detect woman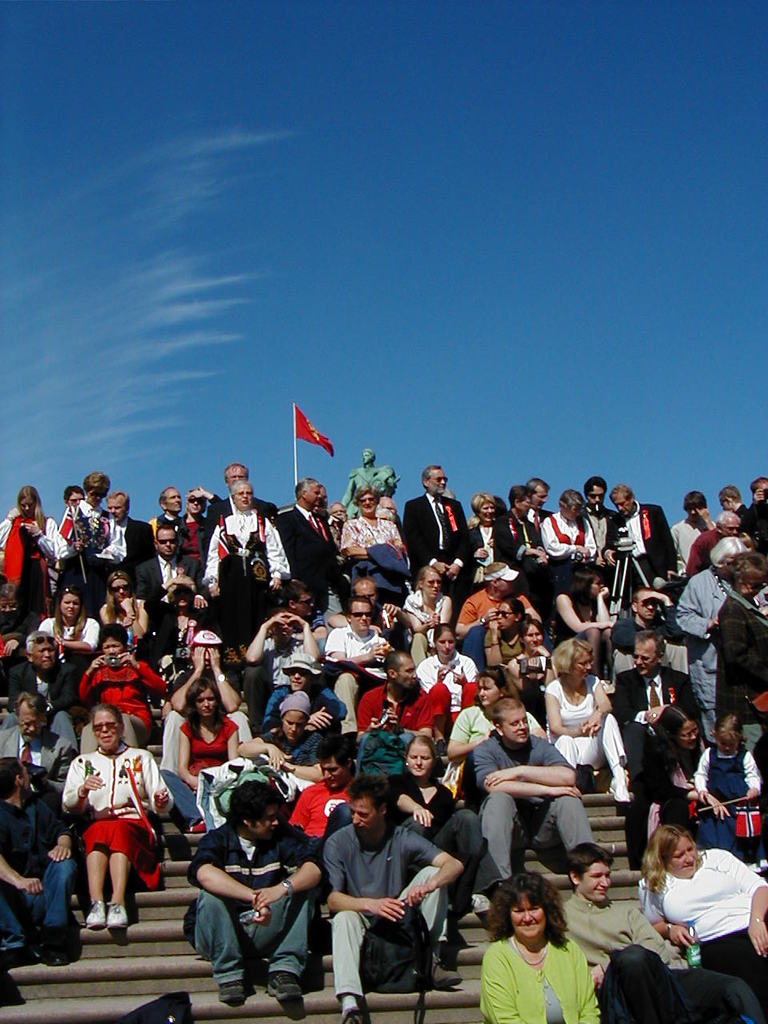
left=503, top=618, right=551, bottom=718
